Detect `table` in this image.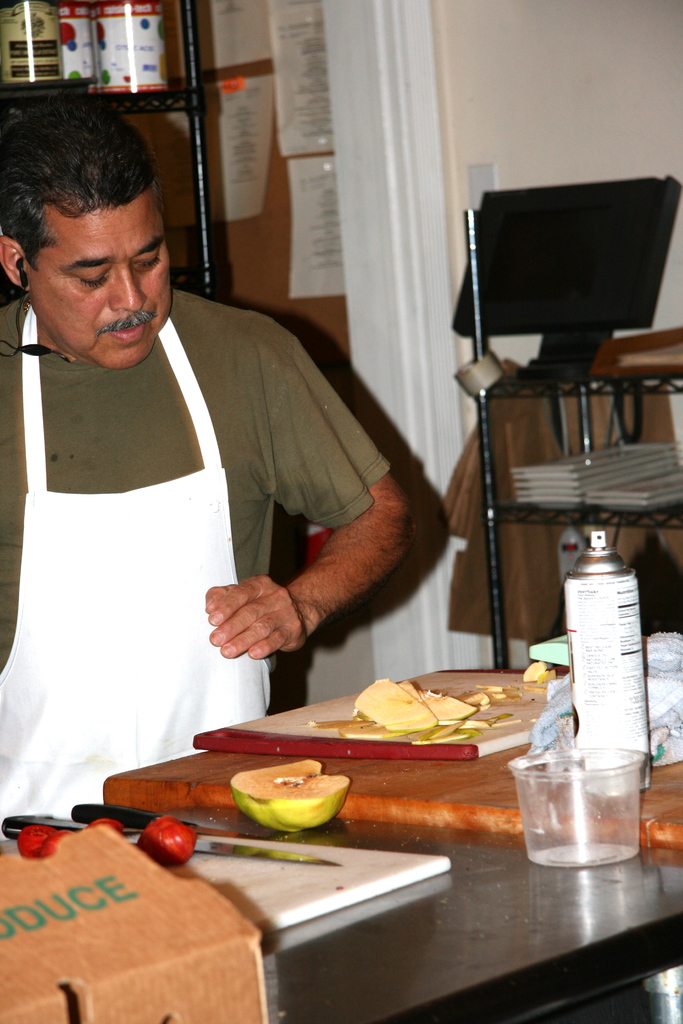
Detection: select_region(102, 647, 682, 860).
